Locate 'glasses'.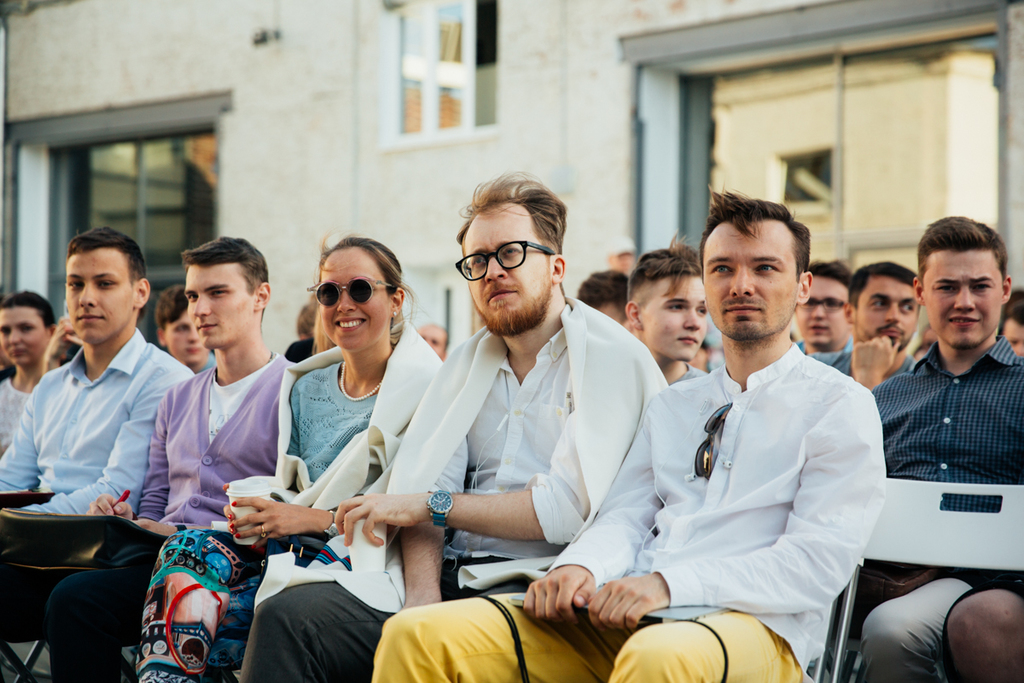
Bounding box: 450,236,564,283.
